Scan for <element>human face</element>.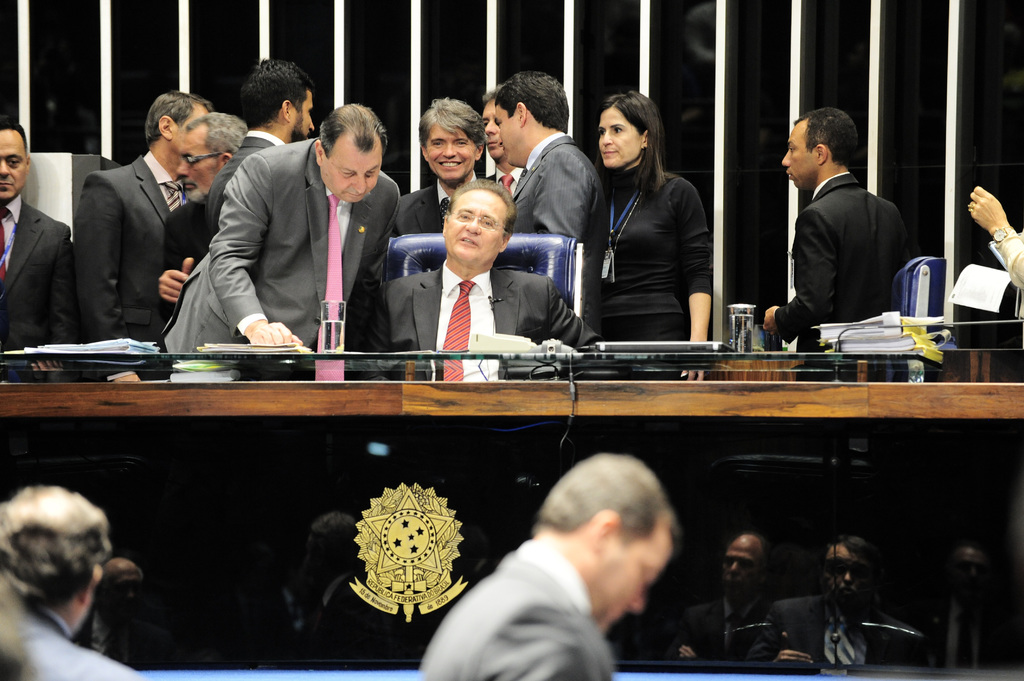
Scan result: x1=292 y1=90 x2=314 y2=141.
